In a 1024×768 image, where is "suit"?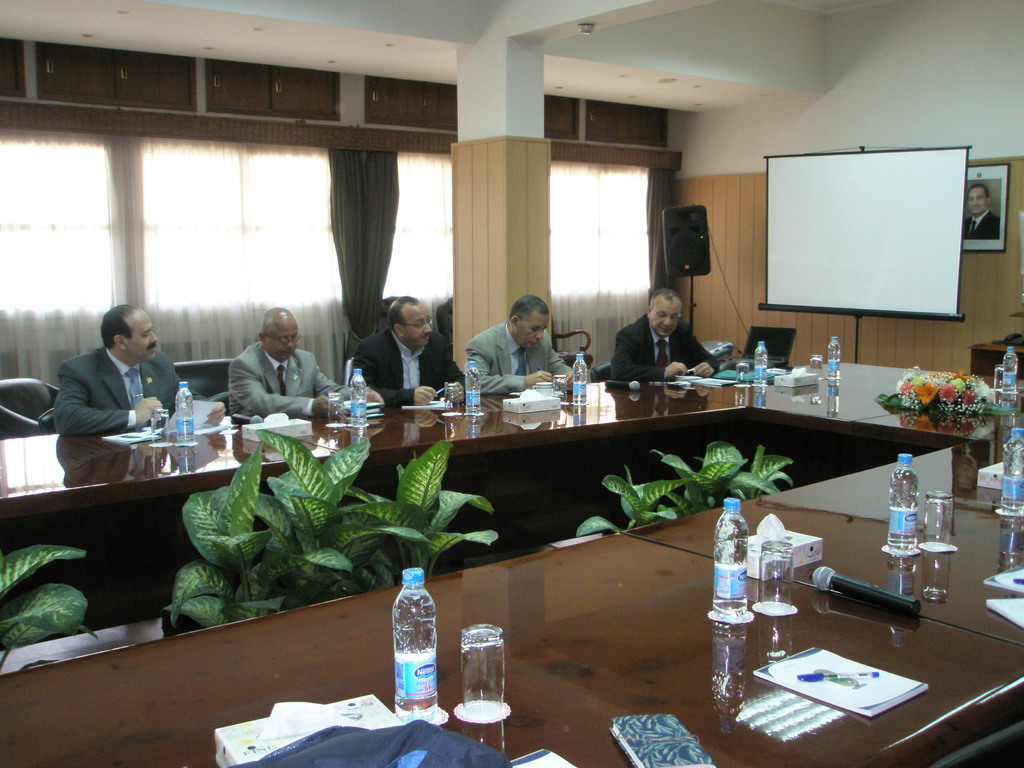
Rect(229, 341, 352, 420).
